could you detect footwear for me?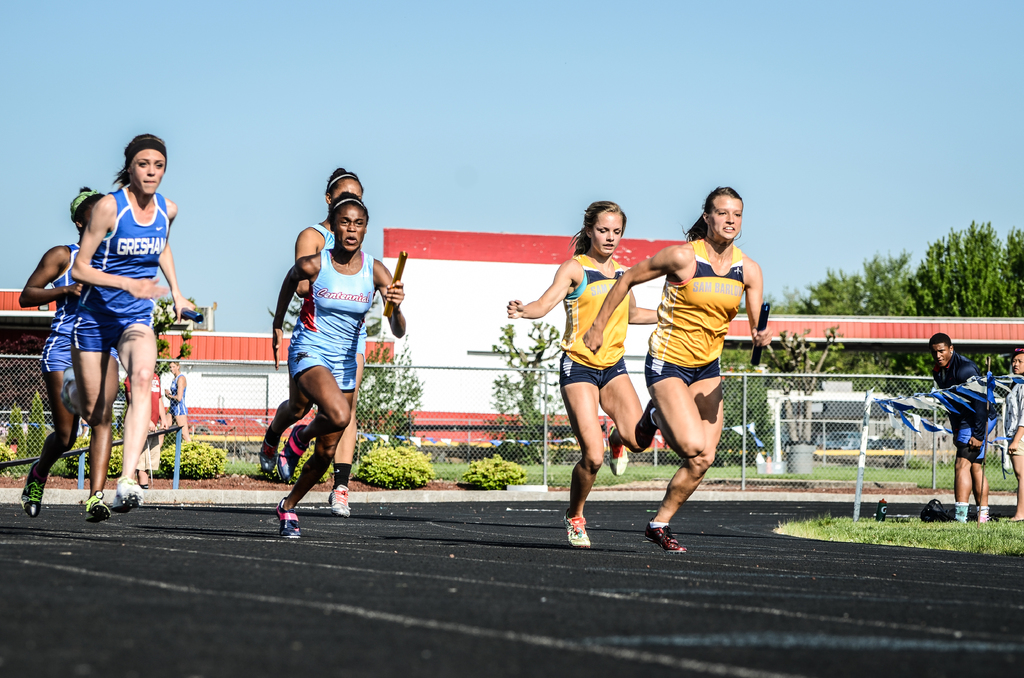
Detection result: <region>281, 497, 308, 537</region>.
